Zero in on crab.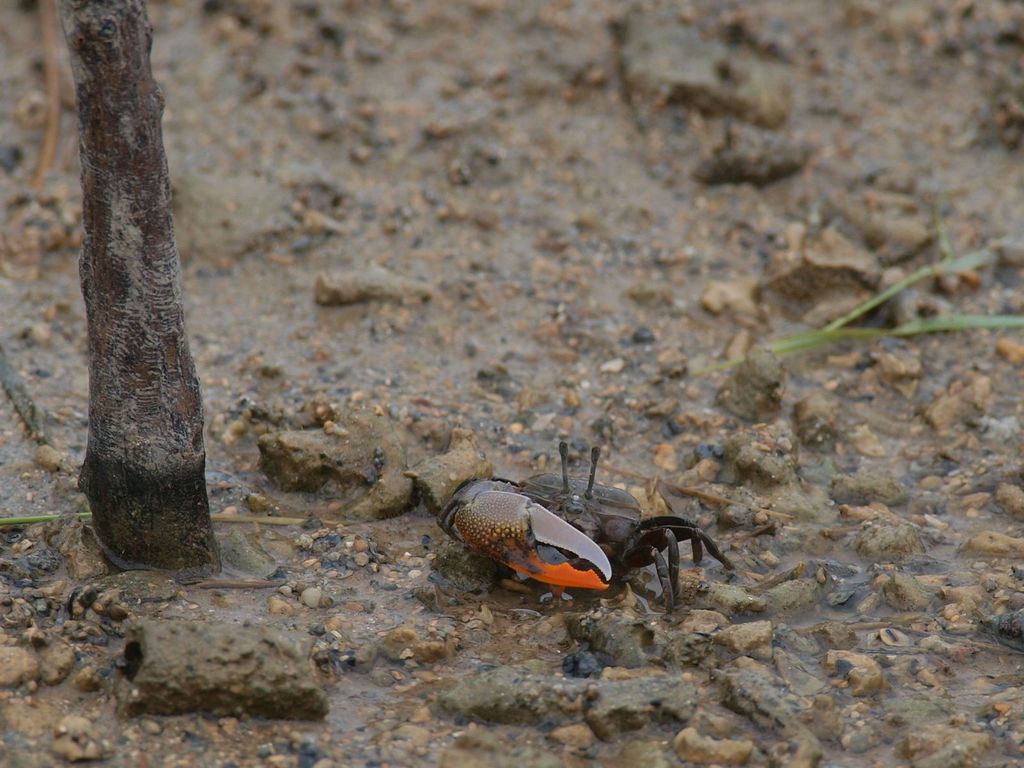
Zeroed in: <region>448, 438, 737, 607</region>.
